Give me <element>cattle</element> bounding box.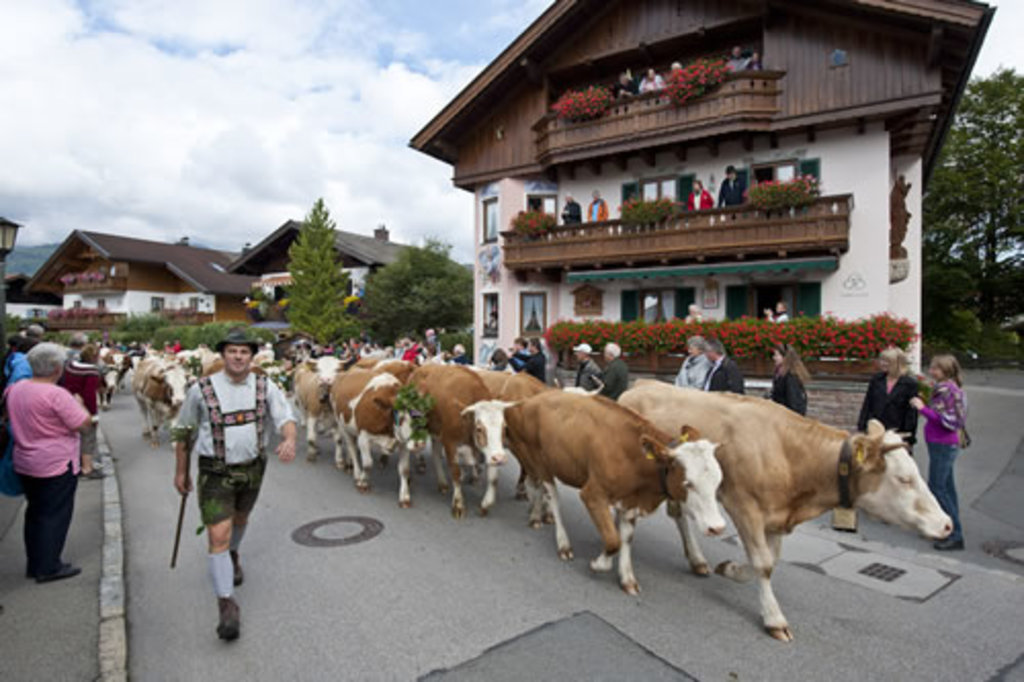
[left=479, top=369, right=608, bottom=535].
